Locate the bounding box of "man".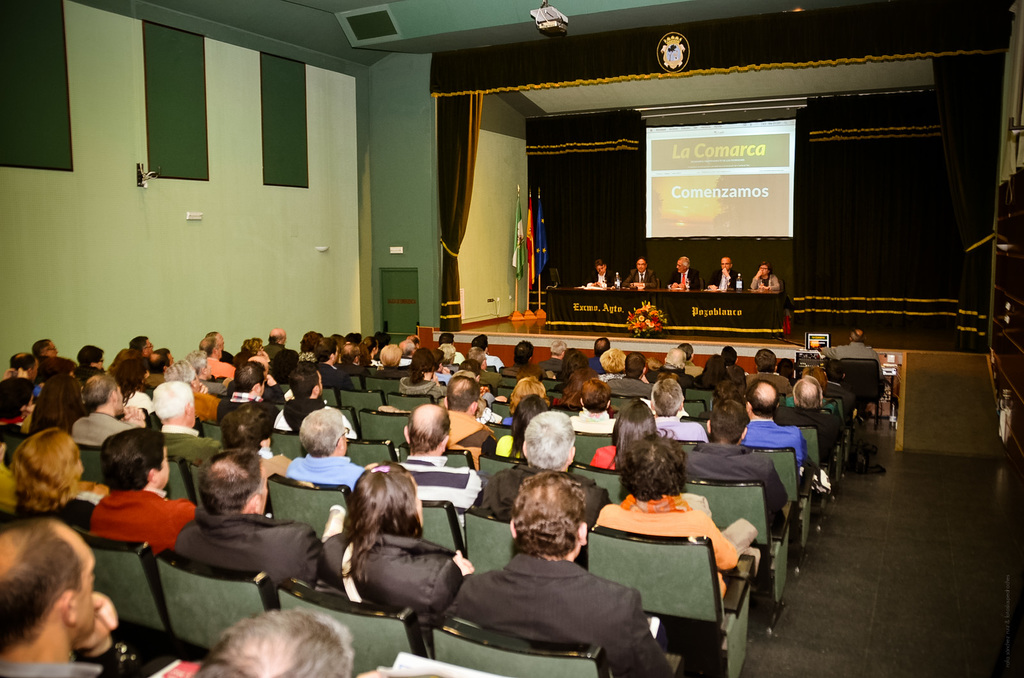
Bounding box: {"left": 286, "top": 410, "right": 362, "bottom": 491}.
